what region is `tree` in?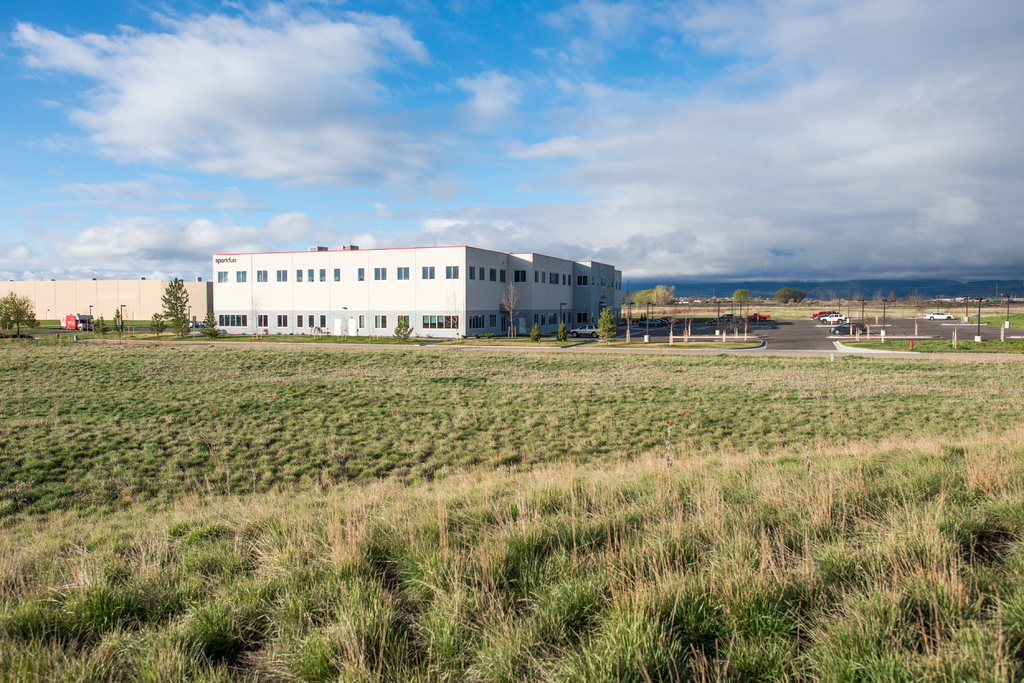
bbox=(530, 321, 543, 342).
